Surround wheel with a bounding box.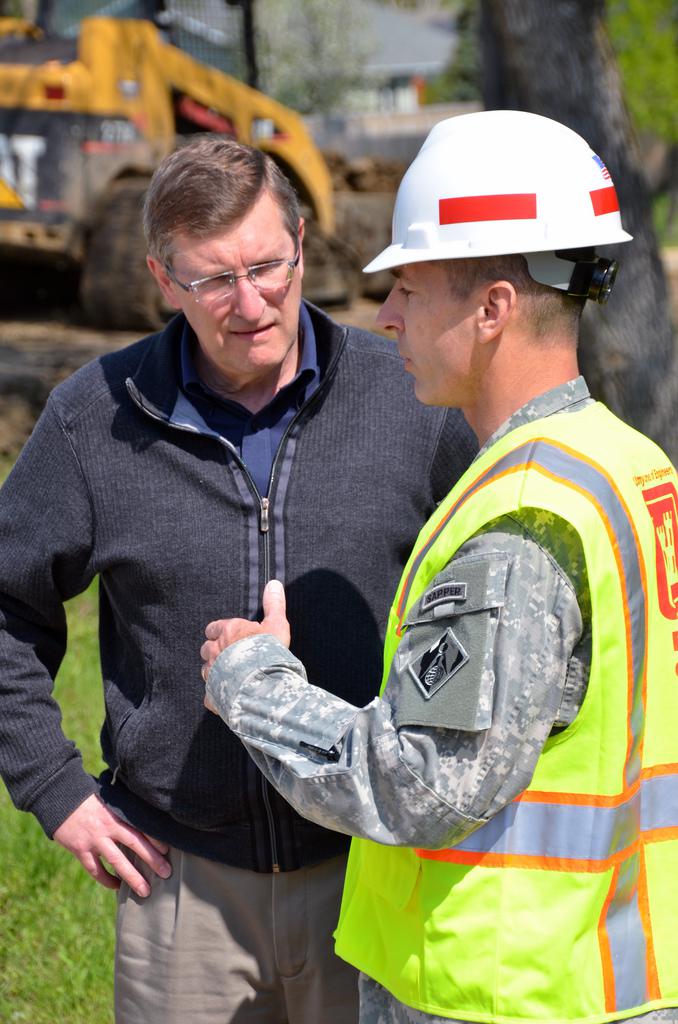
(84, 182, 183, 333).
